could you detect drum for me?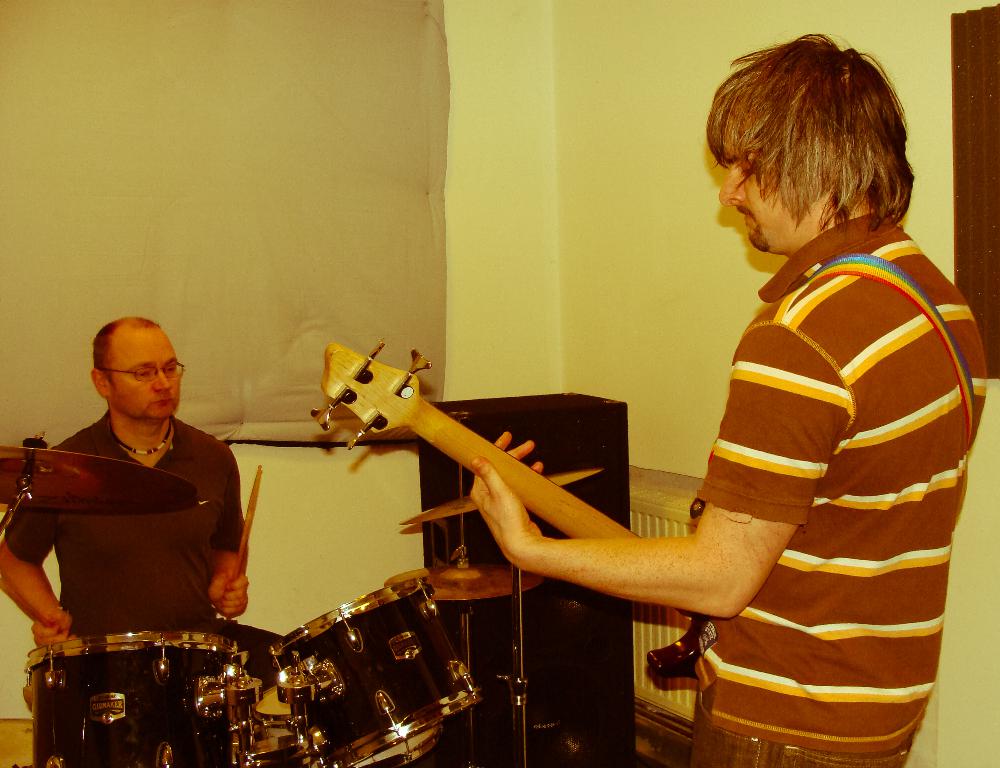
Detection result: pyautogui.locateOnScreen(26, 635, 299, 767).
